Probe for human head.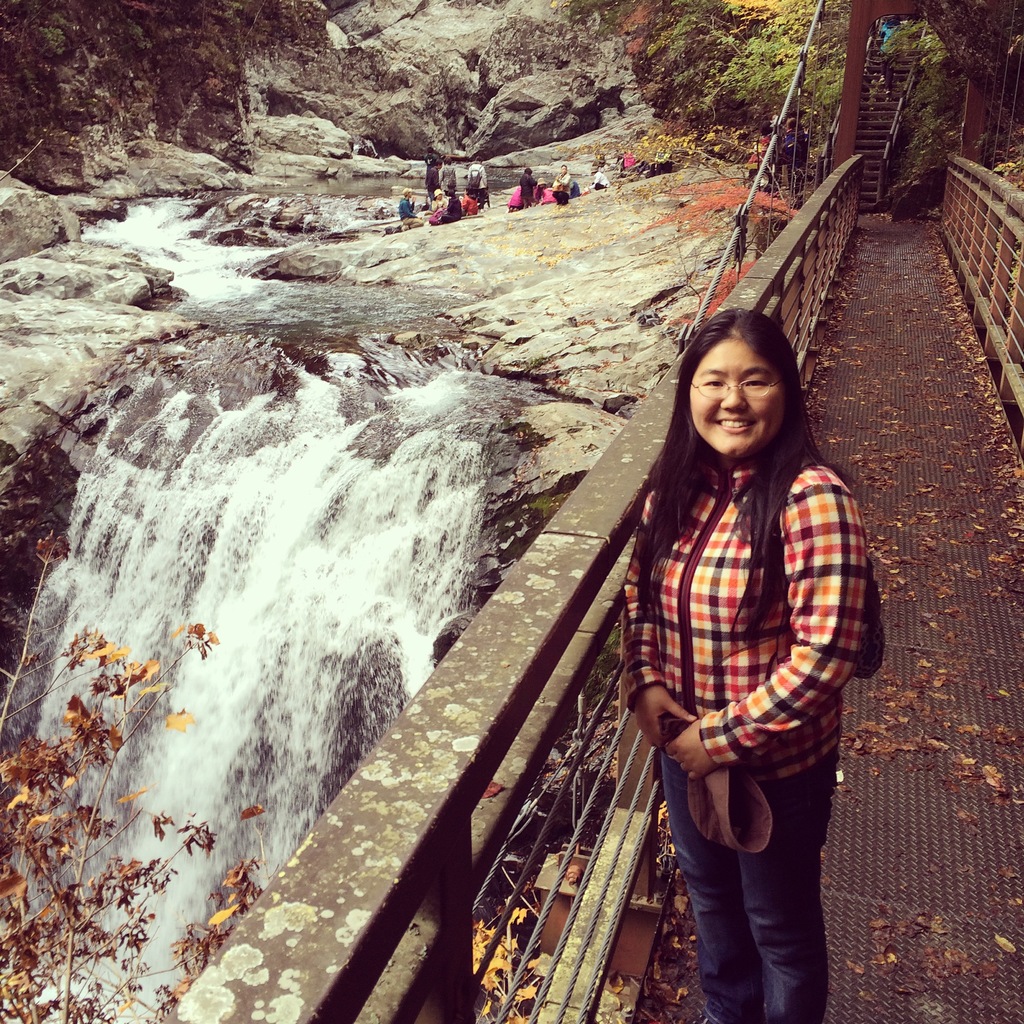
Probe result: box=[449, 188, 454, 196].
